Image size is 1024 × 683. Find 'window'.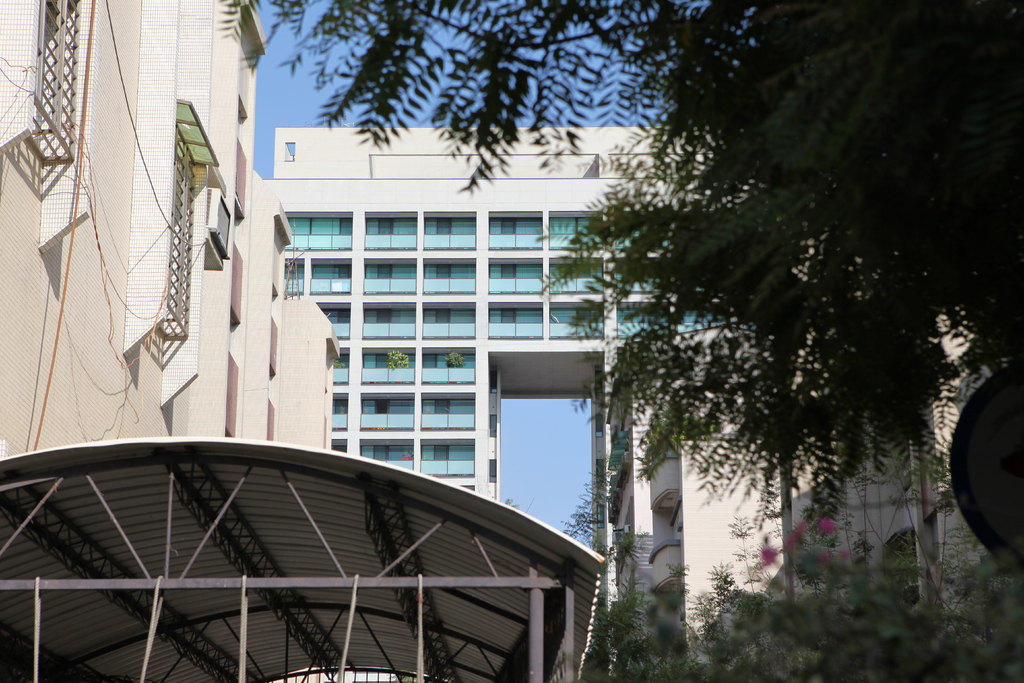
<box>883,528,925,617</box>.
